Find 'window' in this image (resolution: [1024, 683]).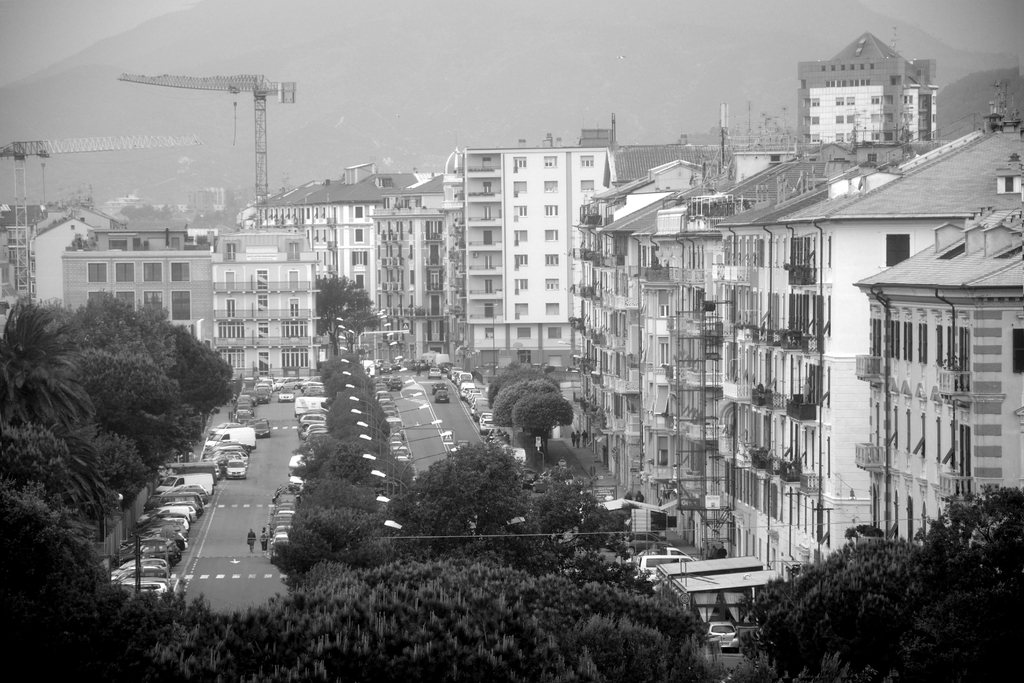
<bbox>638, 238, 651, 268</bbox>.
